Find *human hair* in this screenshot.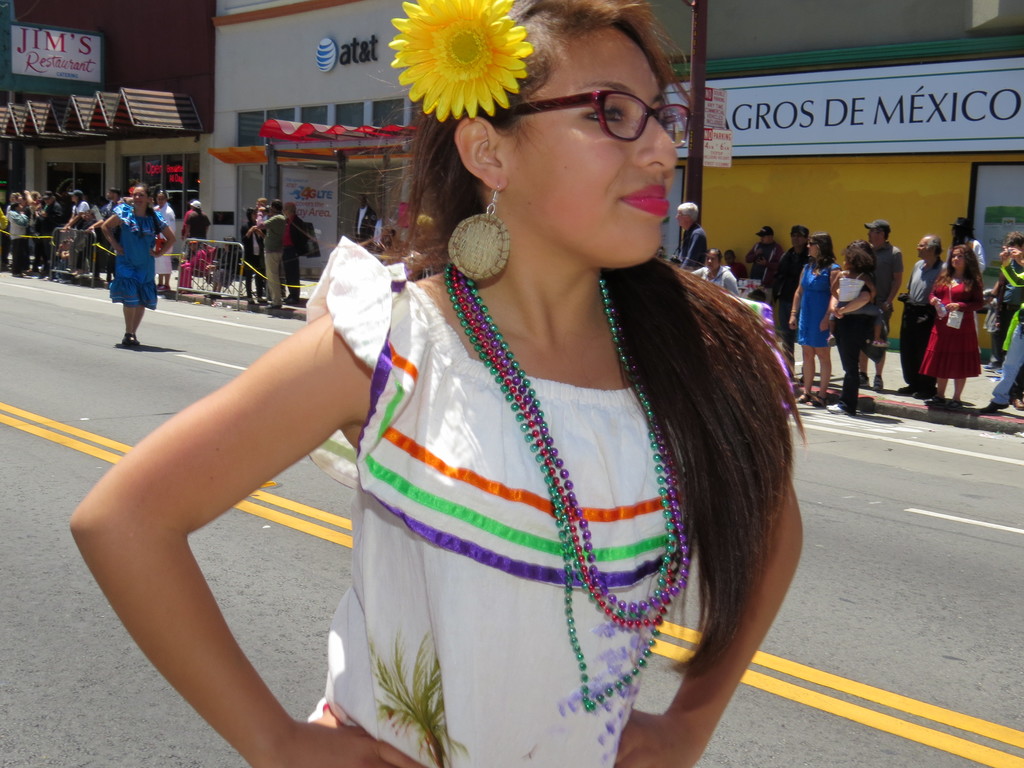
The bounding box for *human hair* is pyautogui.locateOnScreen(792, 223, 812, 244).
